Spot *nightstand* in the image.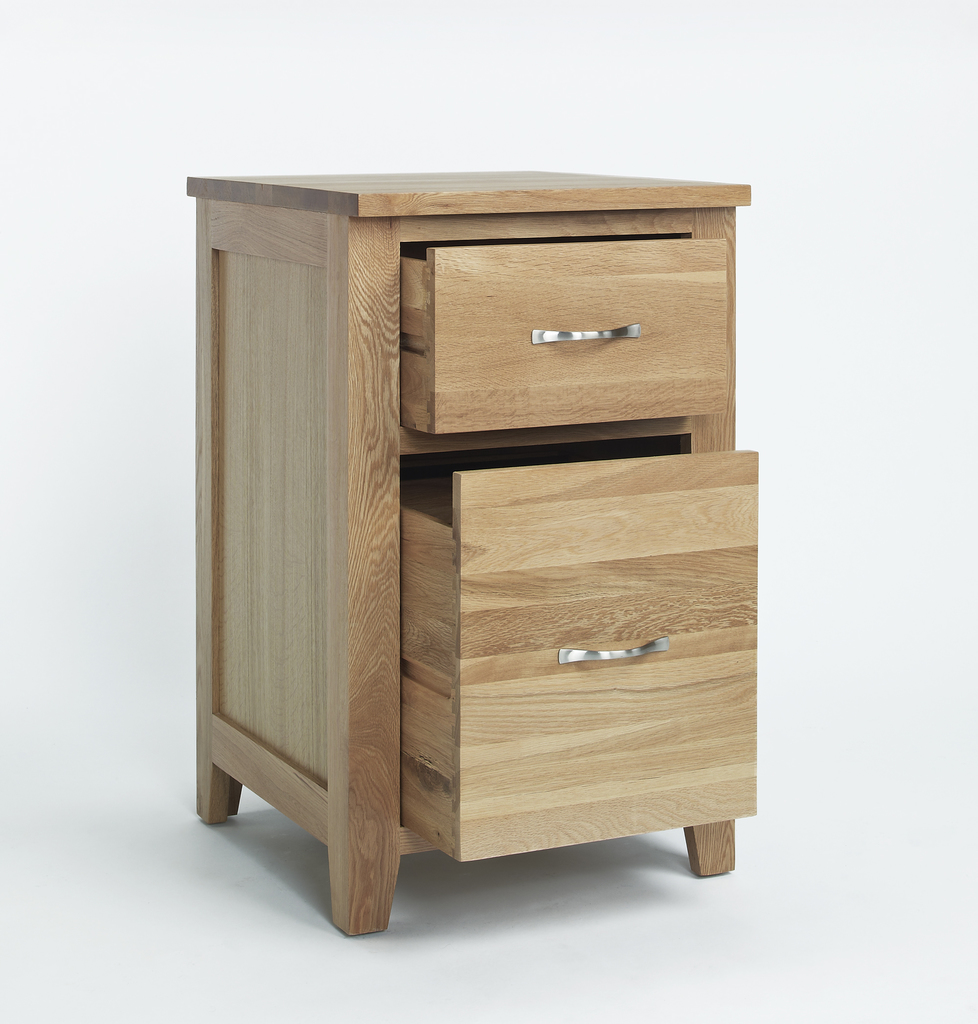
*nightstand* found at <region>187, 144, 763, 925</region>.
